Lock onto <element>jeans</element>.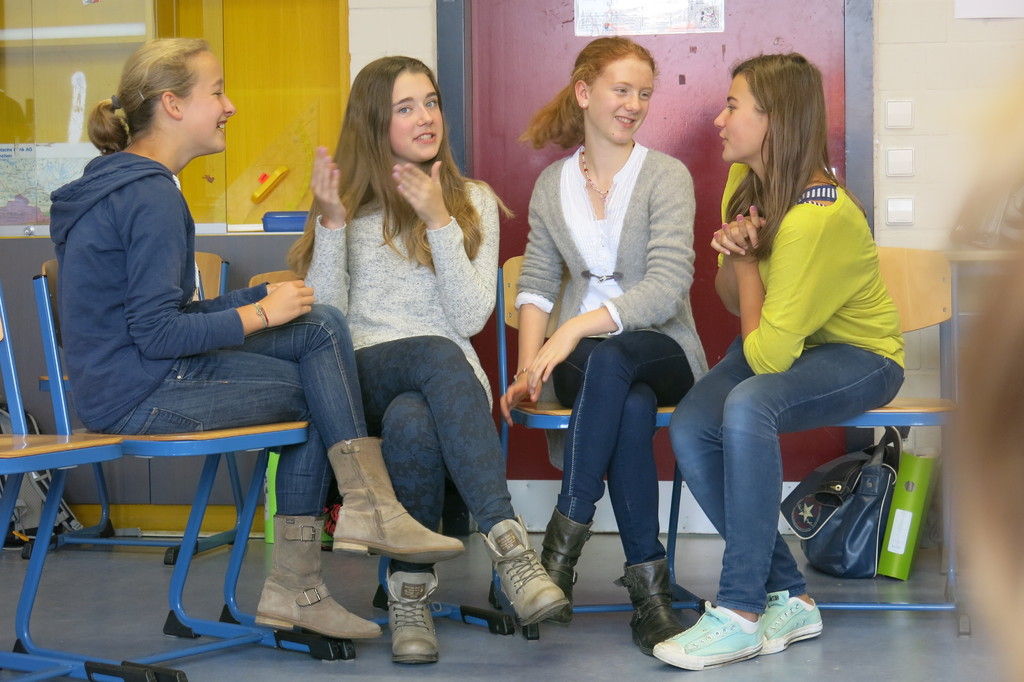
Locked: detection(354, 337, 518, 571).
